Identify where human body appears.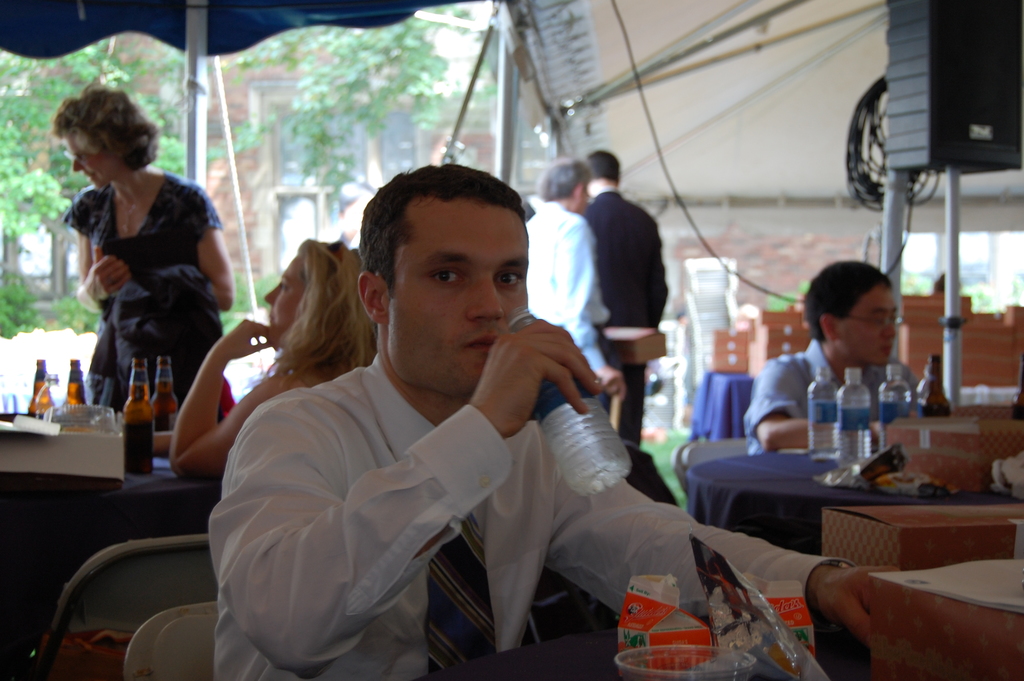
Appears at {"x1": 744, "y1": 259, "x2": 922, "y2": 456}.
